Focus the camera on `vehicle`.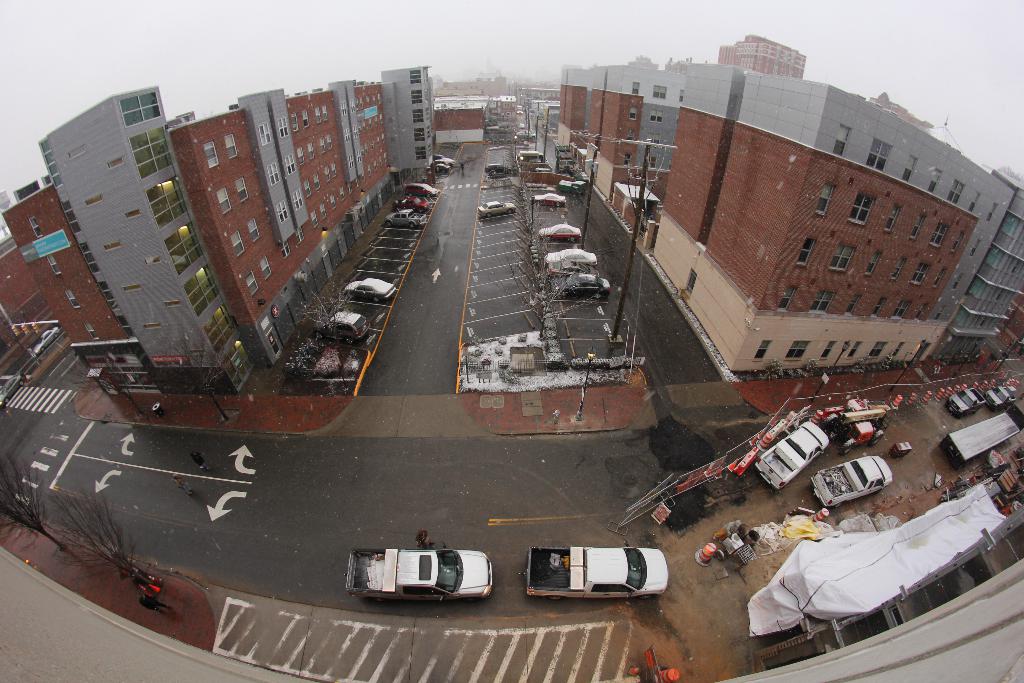
Focus region: BBox(483, 163, 515, 179).
